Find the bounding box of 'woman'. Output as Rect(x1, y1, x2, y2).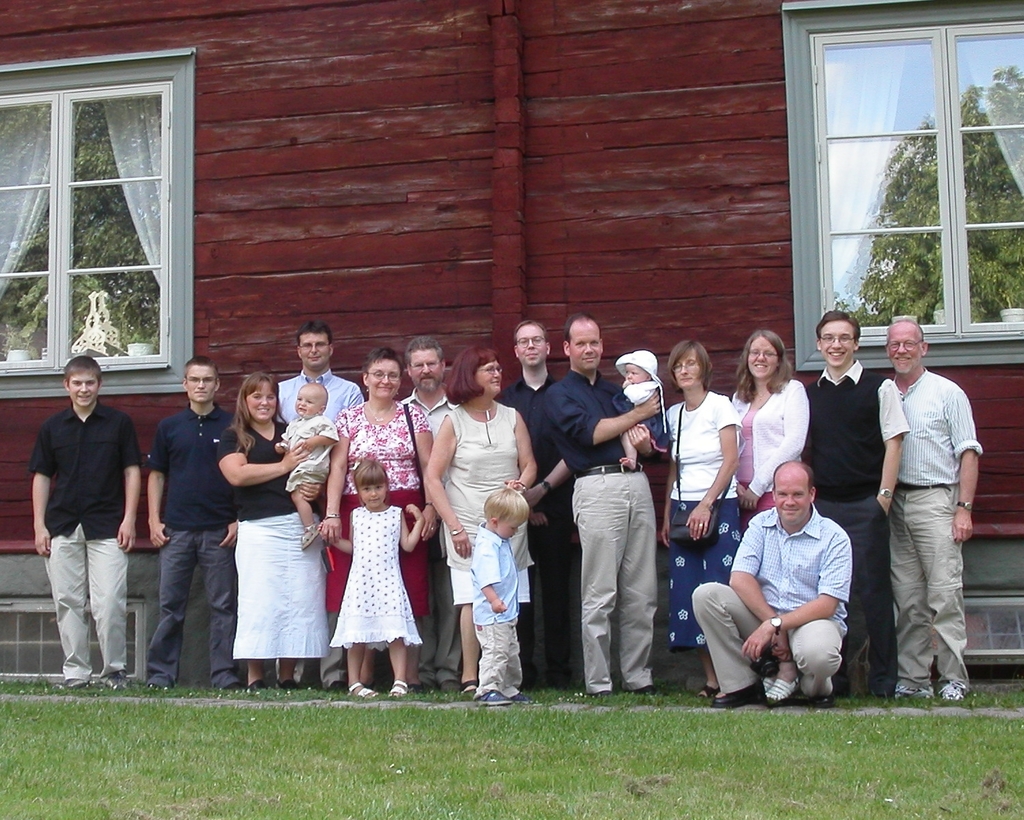
Rect(657, 335, 740, 698).
